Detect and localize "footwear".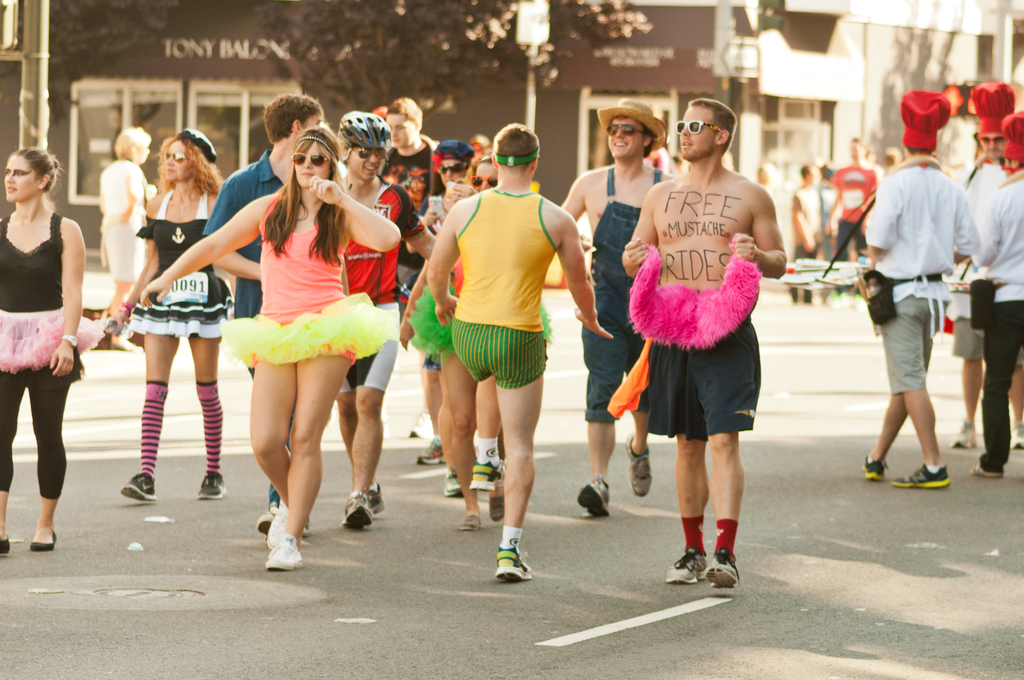
Localized at (444, 465, 462, 499).
